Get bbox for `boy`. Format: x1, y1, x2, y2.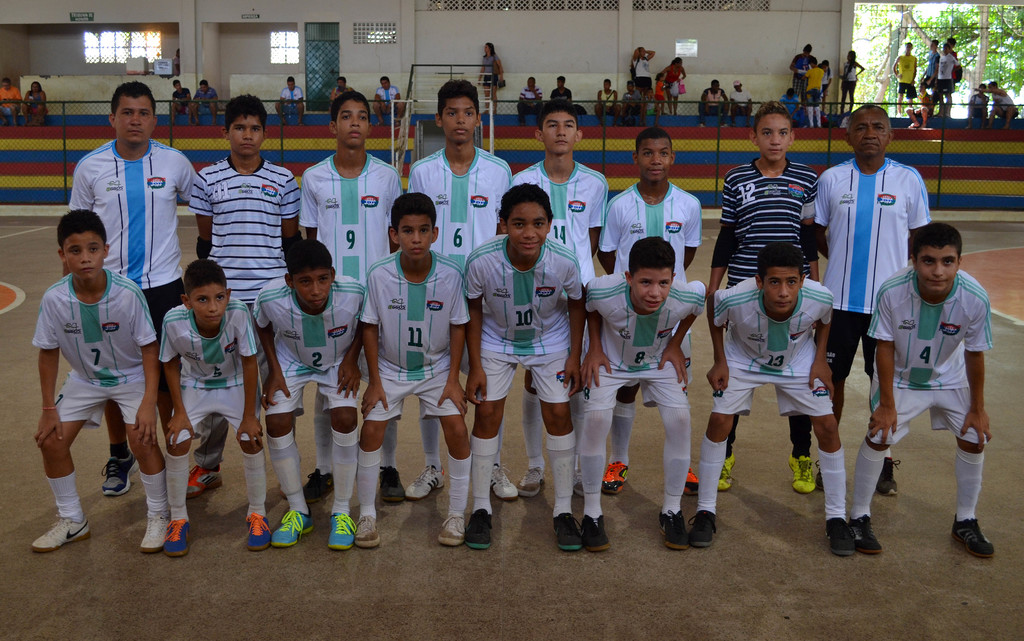
190, 105, 309, 324.
